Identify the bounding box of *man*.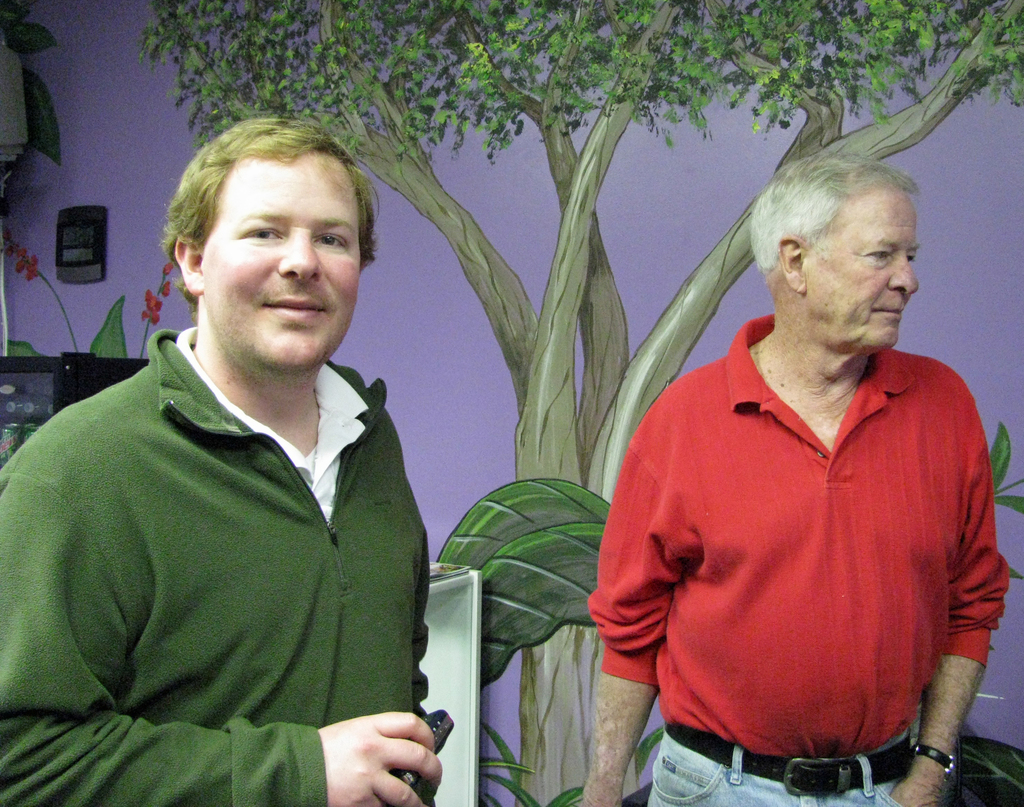
rect(586, 147, 1007, 806).
